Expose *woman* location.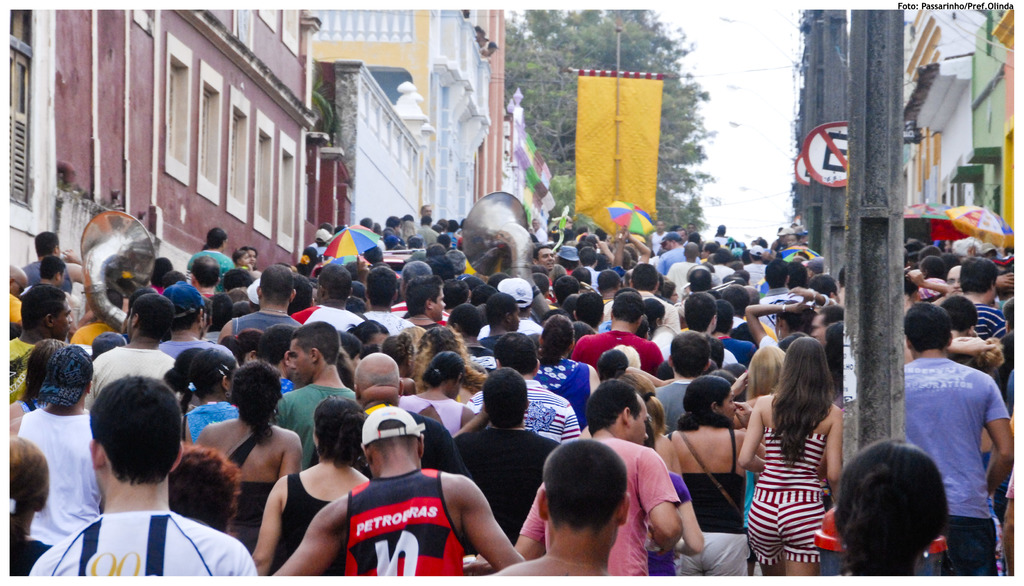
Exposed at region(616, 367, 701, 584).
